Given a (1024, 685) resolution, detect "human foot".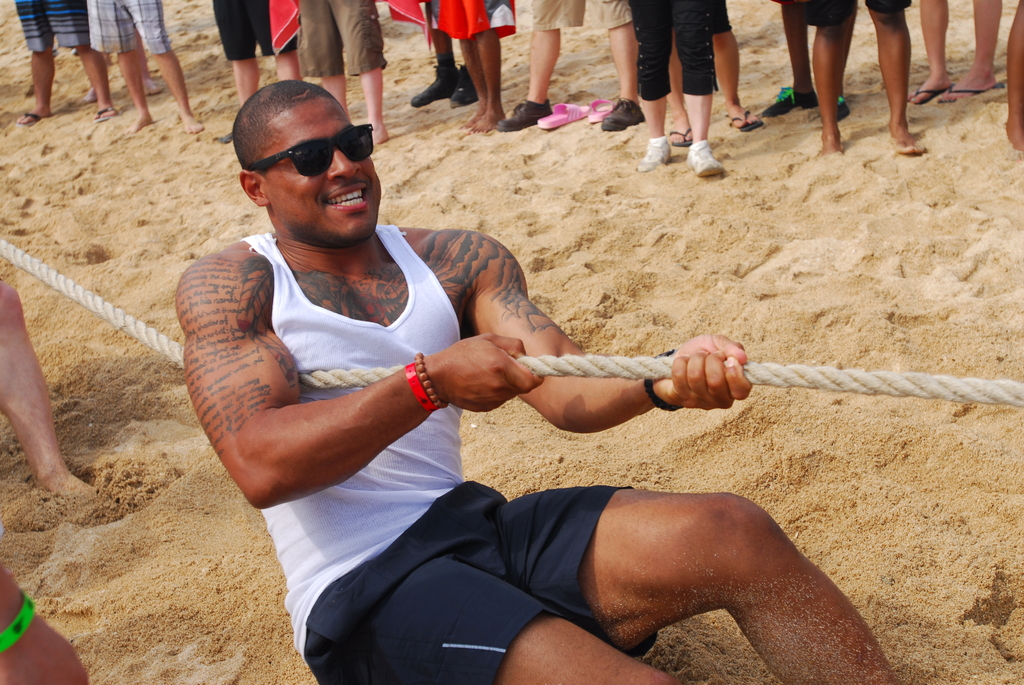
(667, 111, 691, 145).
